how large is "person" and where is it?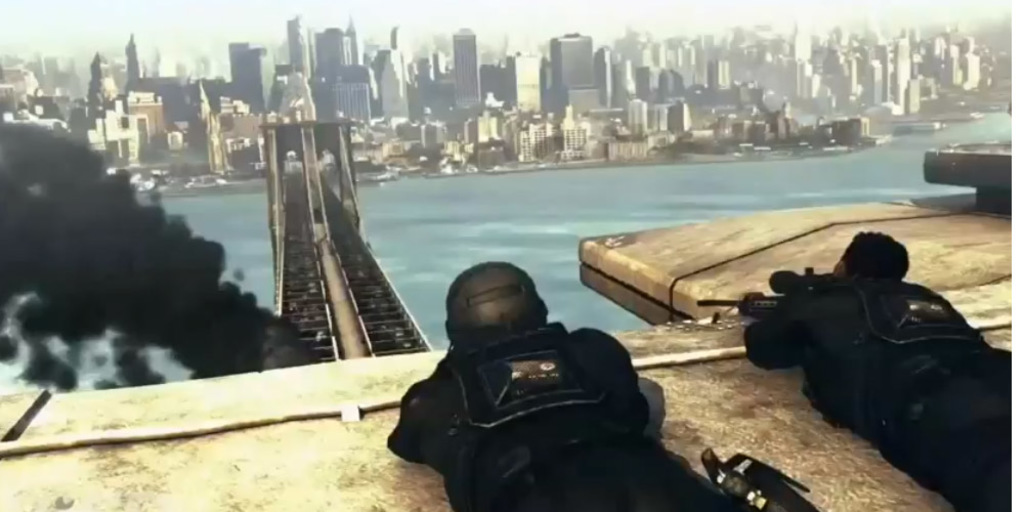
Bounding box: rect(746, 213, 990, 501).
